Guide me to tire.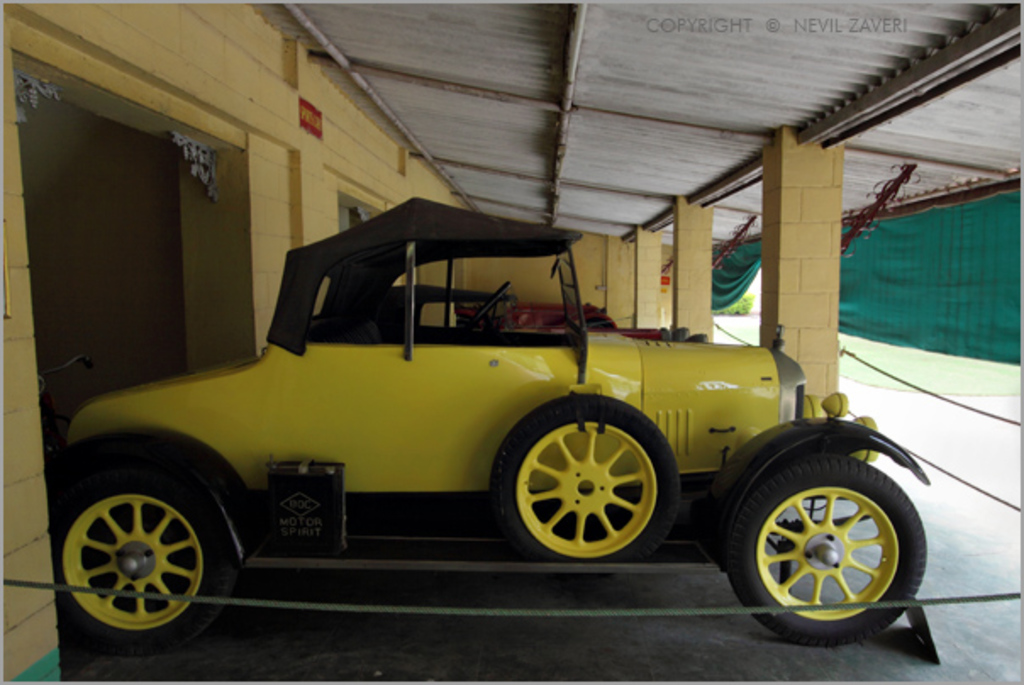
Guidance: bbox=[46, 437, 220, 646].
